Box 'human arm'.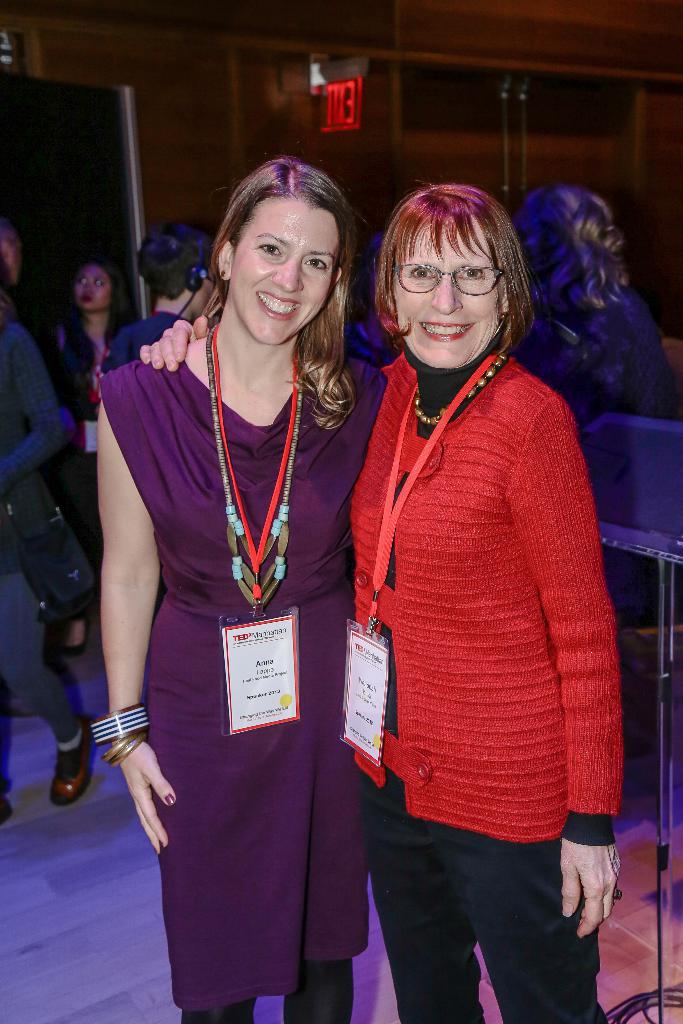
<region>518, 403, 593, 993</region>.
